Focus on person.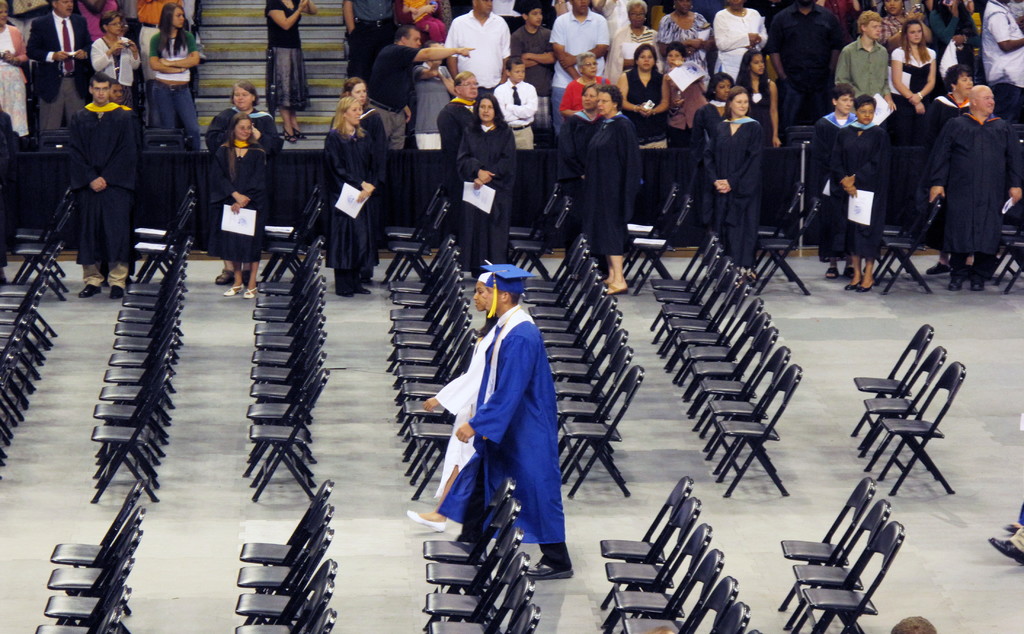
Focused at 990/414/1023/566.
